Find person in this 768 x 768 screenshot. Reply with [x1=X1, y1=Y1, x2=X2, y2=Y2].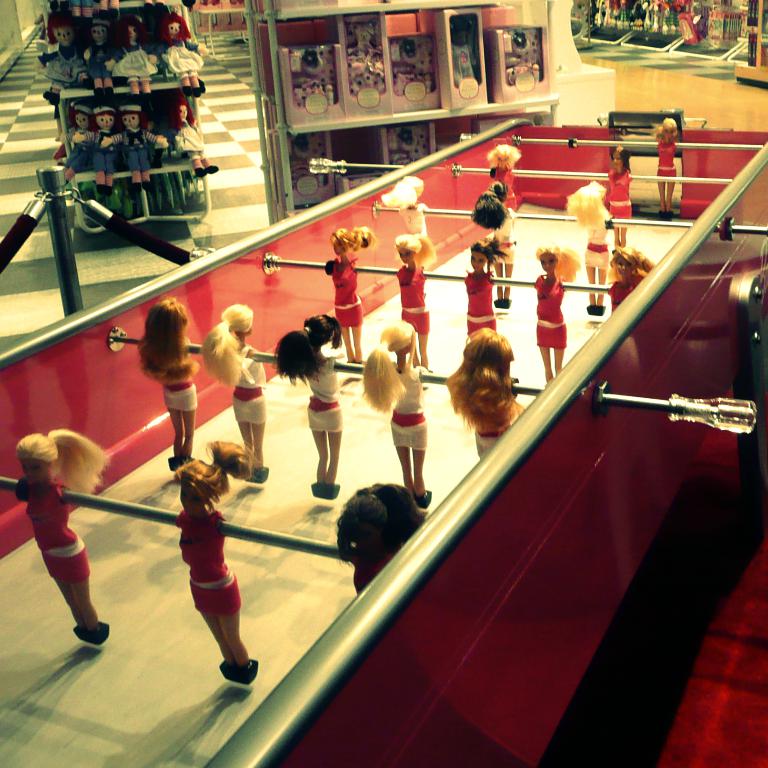
[x1=361, y1=318, x2=435, y2=513].
